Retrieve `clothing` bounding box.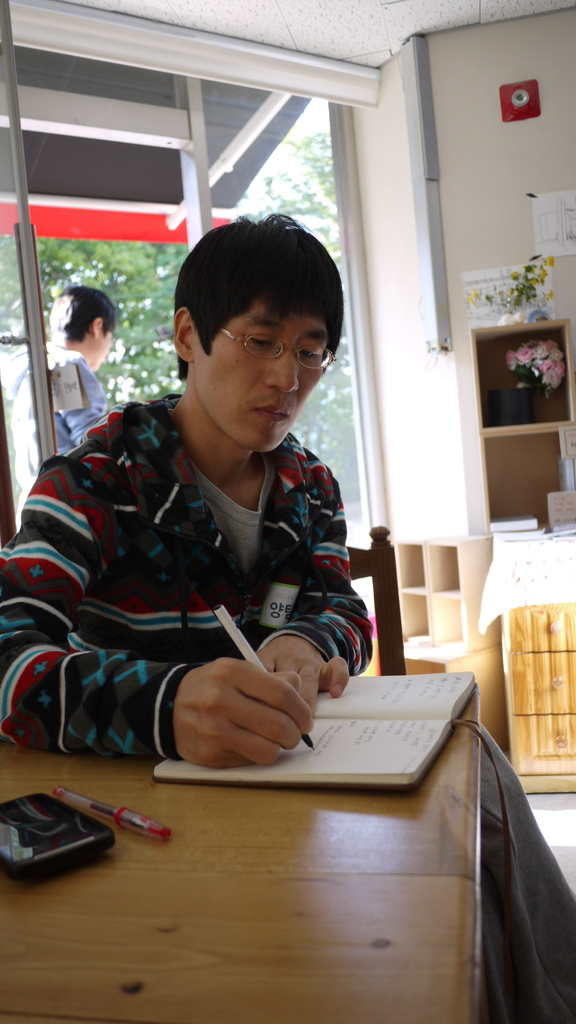
Bounding box: 0, 341, 122, 505.
